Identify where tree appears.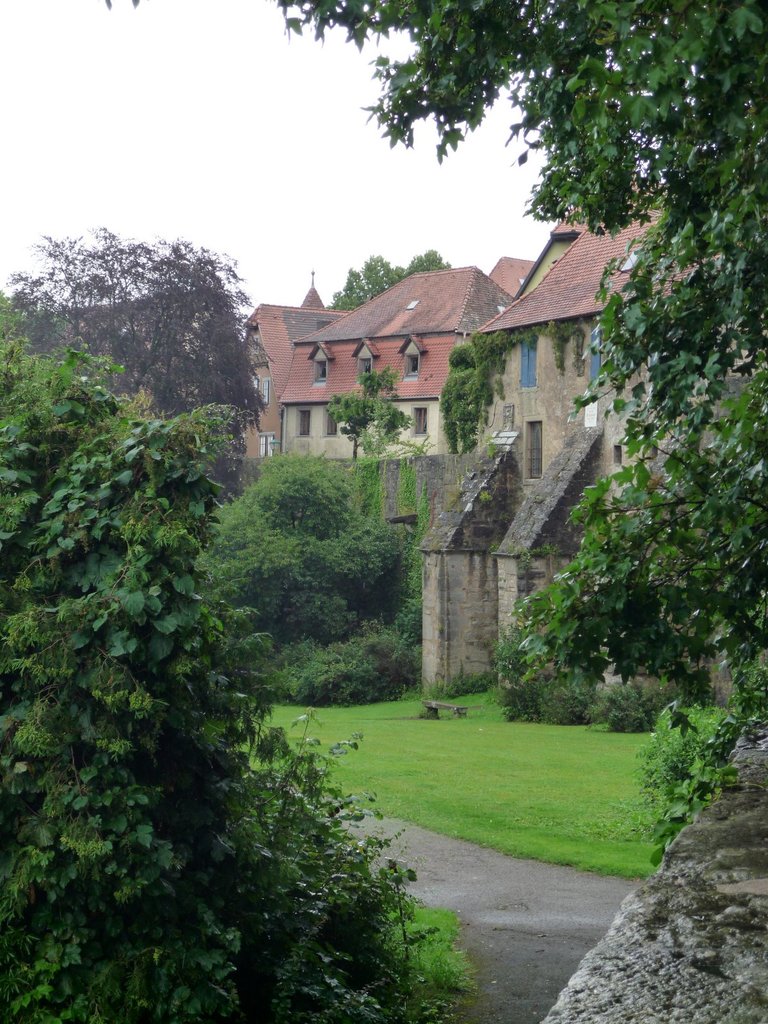
Appears at select_region(206, 431, 437, 662).
